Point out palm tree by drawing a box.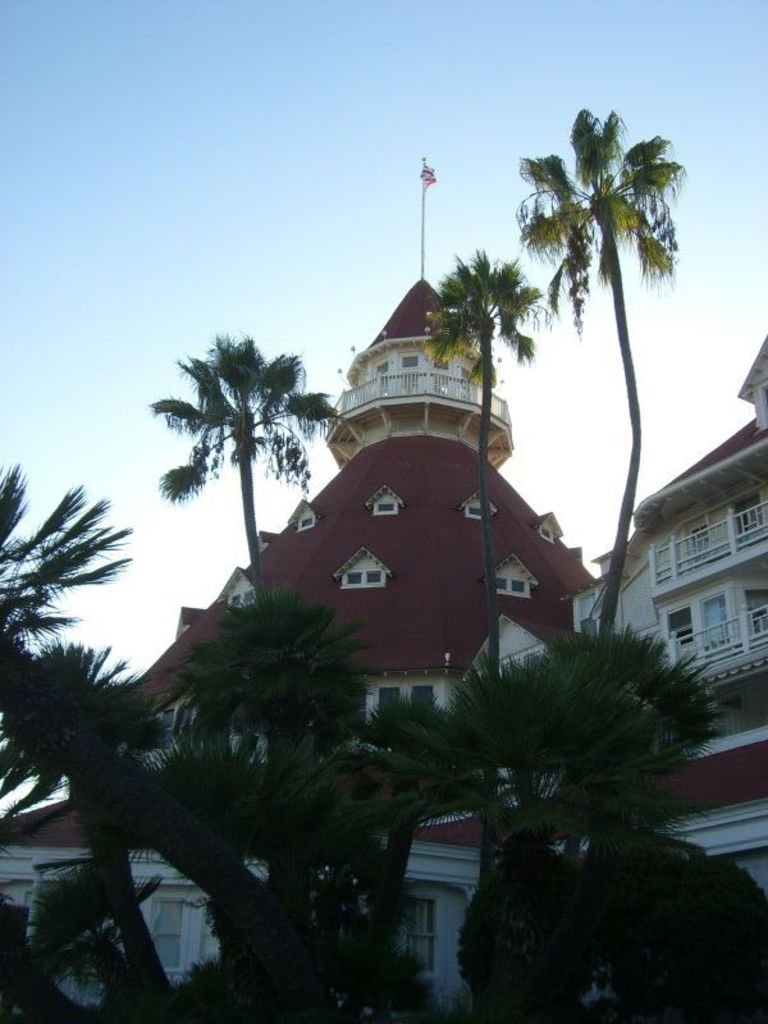
x1=0 y1=461 x2=329 y2=1023.
